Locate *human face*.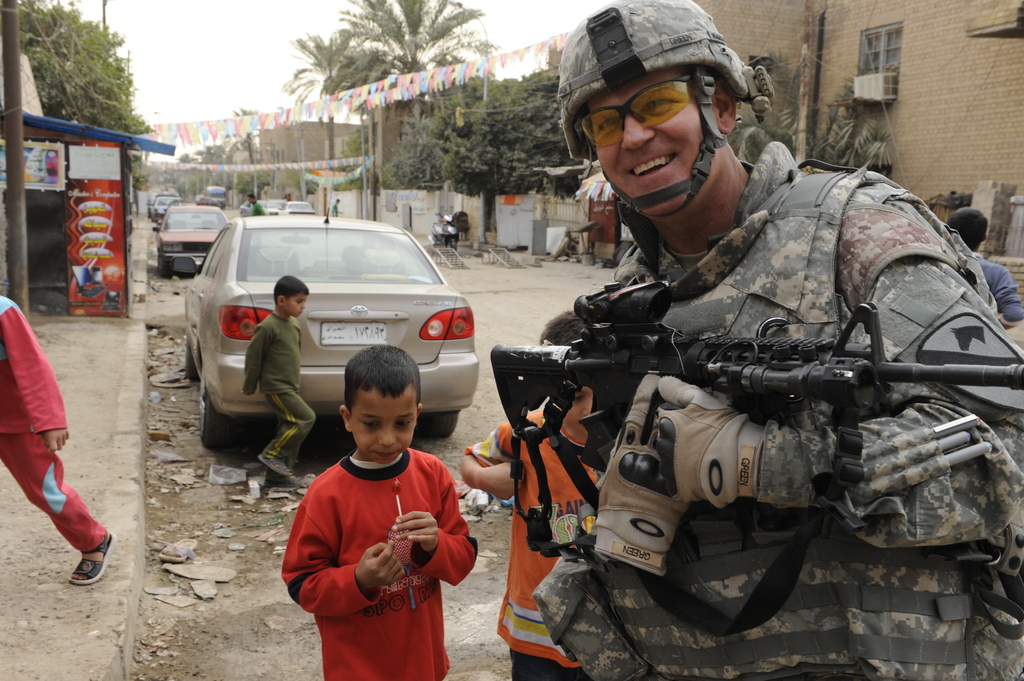
Bounding box: [left=596, top=67, right=714, bottom=216].
